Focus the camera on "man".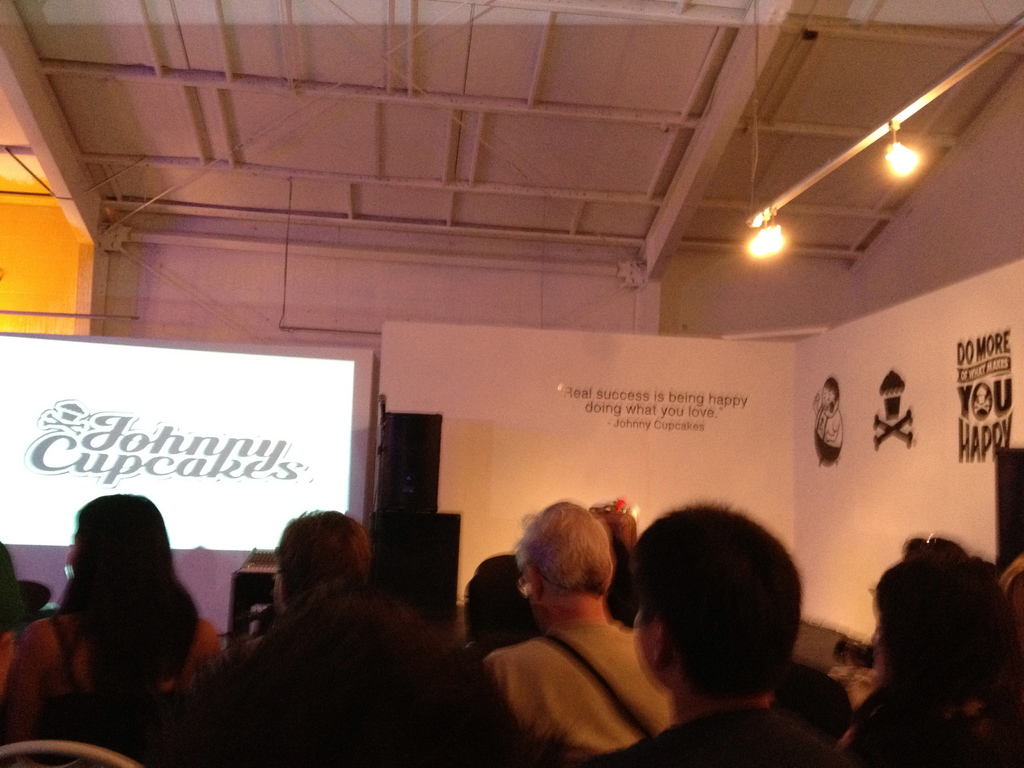
Focus region: {"left": 604, "top": 500, "right": 828, "bottom": 767}.
